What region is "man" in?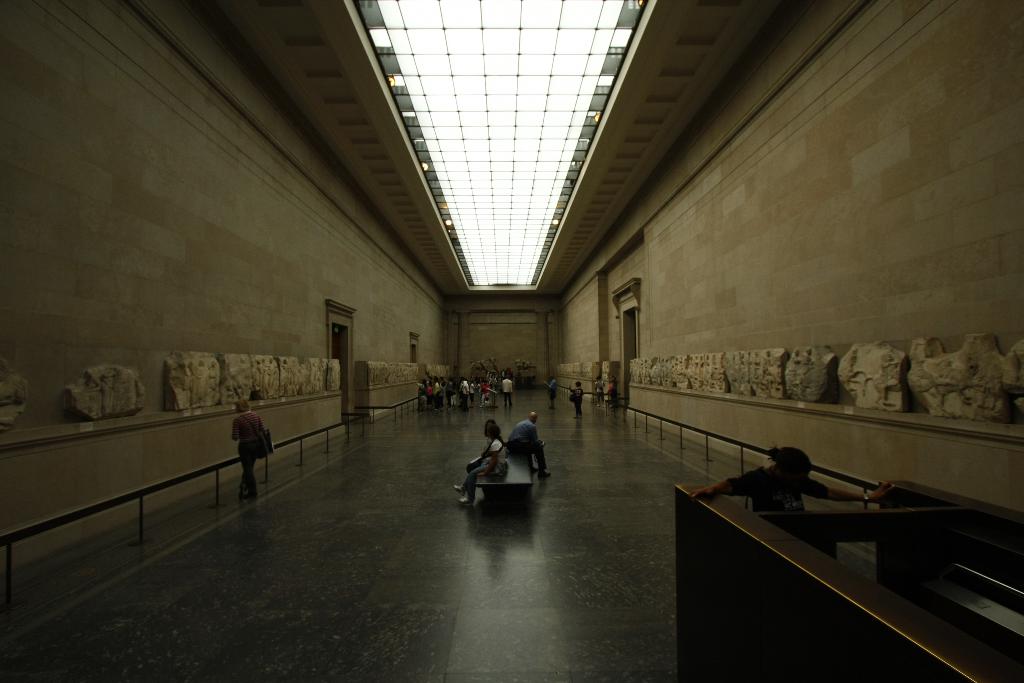
detection(500, 375, 516, 407).
